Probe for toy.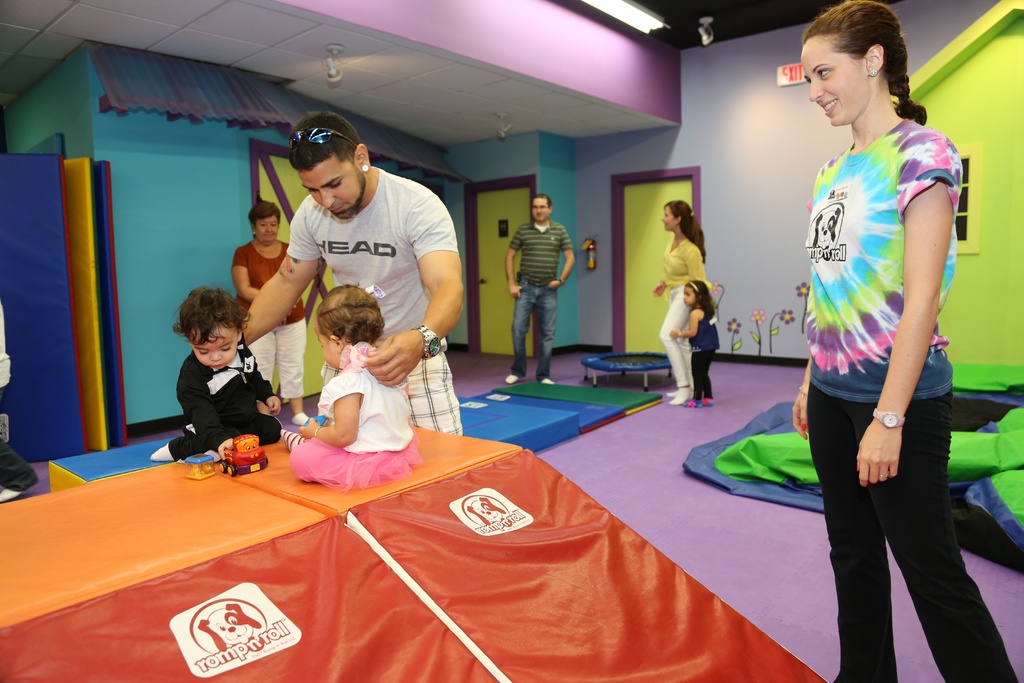
Probe result: pyautogui.locateOnScreen(186, 601, 267, 660).
